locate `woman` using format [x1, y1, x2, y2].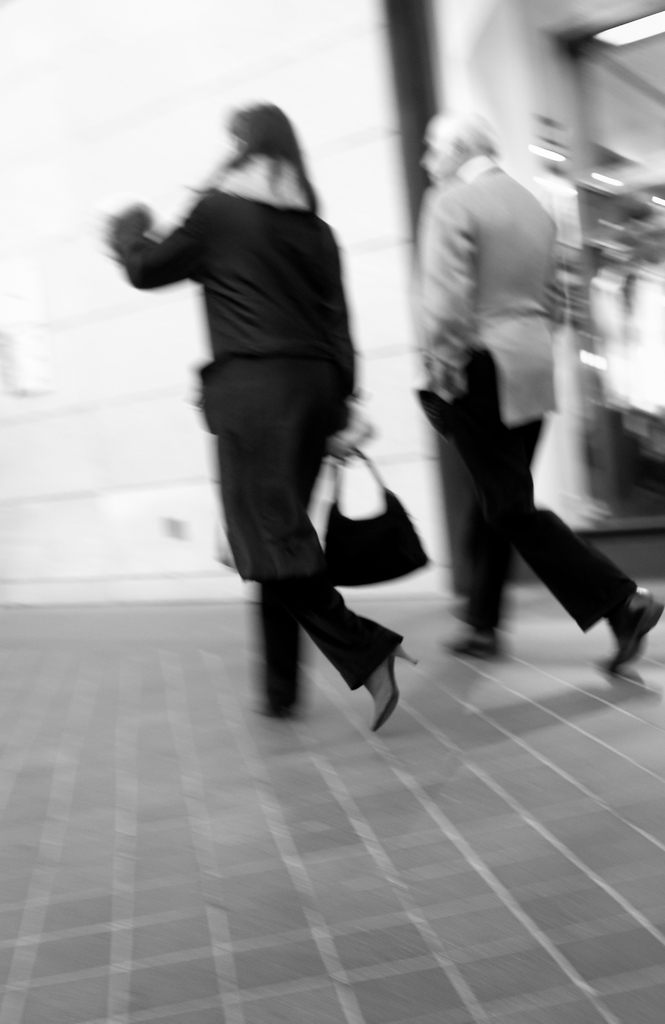
[104, 106, 389, 723].
